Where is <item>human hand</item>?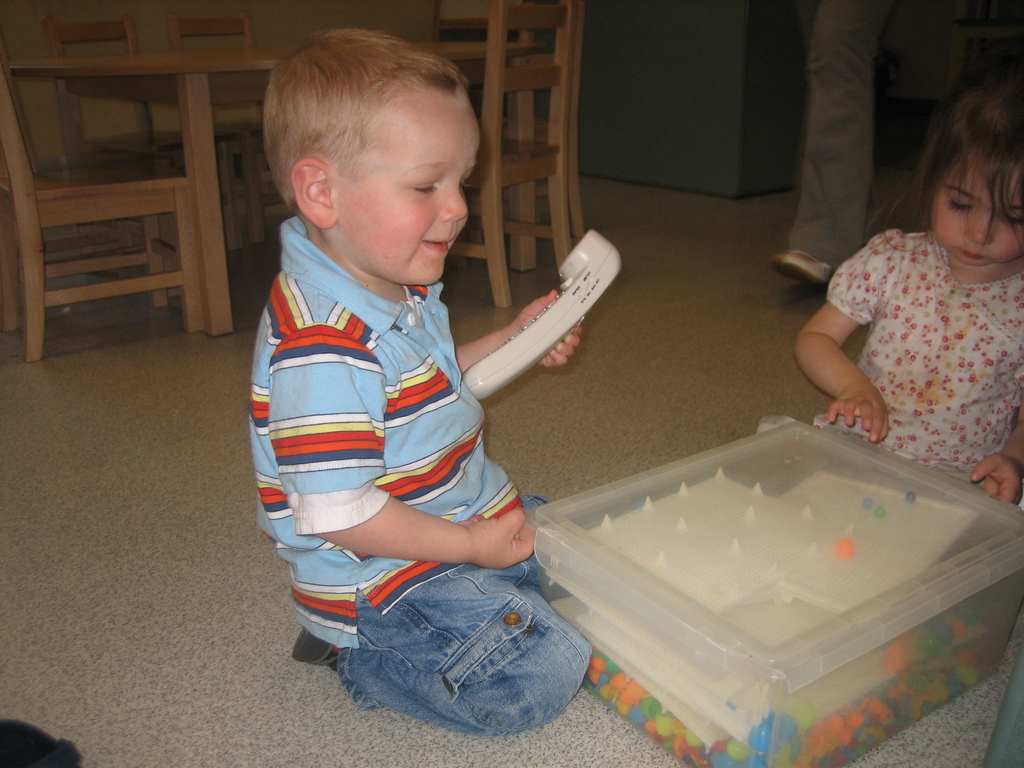
<bbox>463, 510, 538, 568</bbox>.
